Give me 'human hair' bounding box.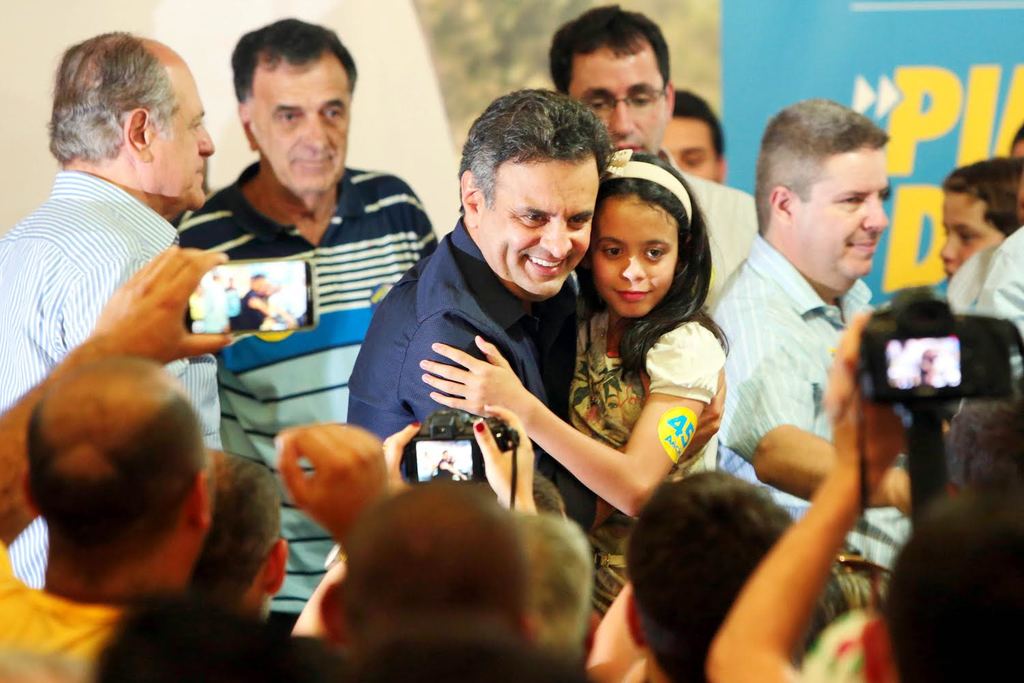
614:467:808:682.
